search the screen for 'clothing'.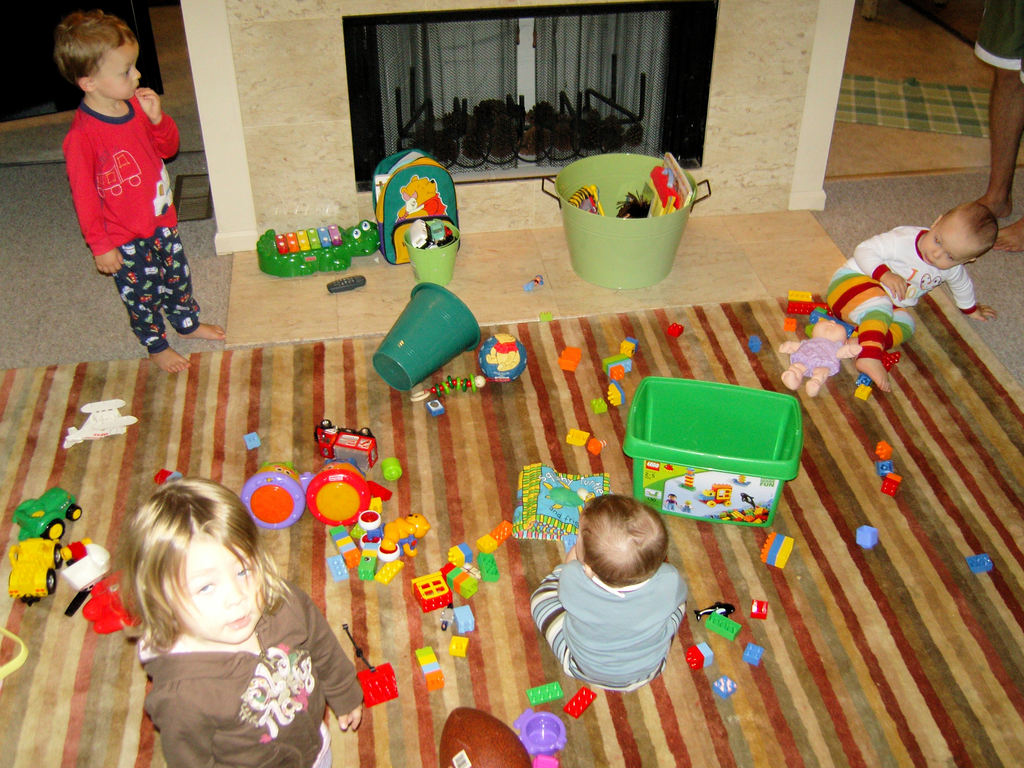
Found at bbox=(529, 563, 687, 691).
